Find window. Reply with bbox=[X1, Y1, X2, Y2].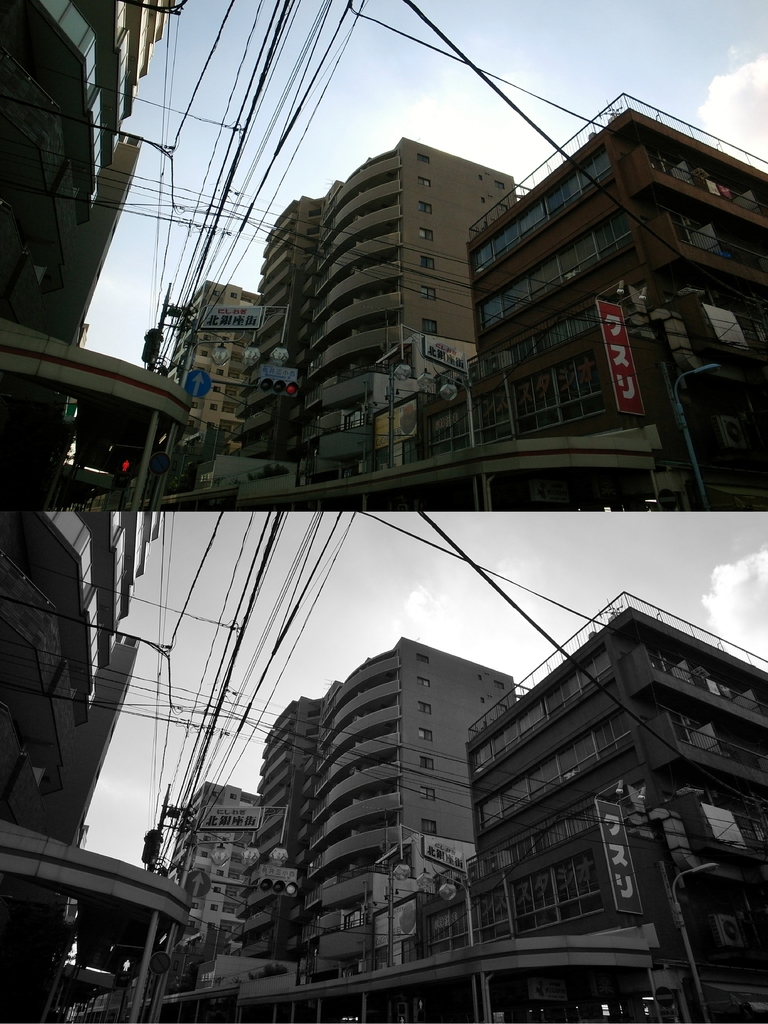
bbox=[417, 150, 427, 168].
